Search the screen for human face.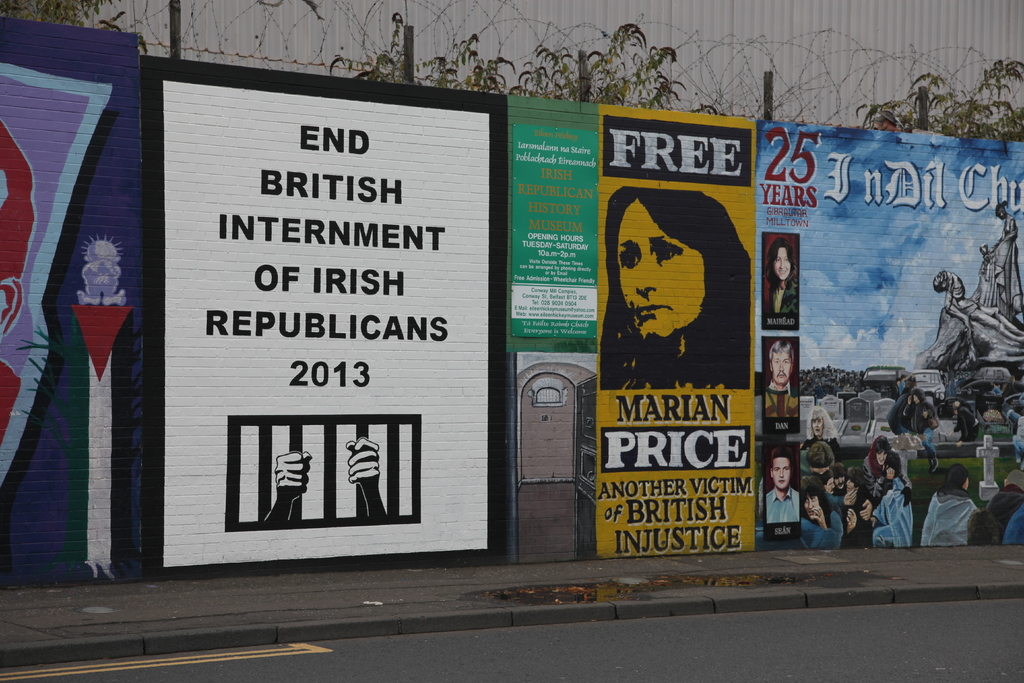
Found at x1=876 y1=451 x2=886 y2=465.
